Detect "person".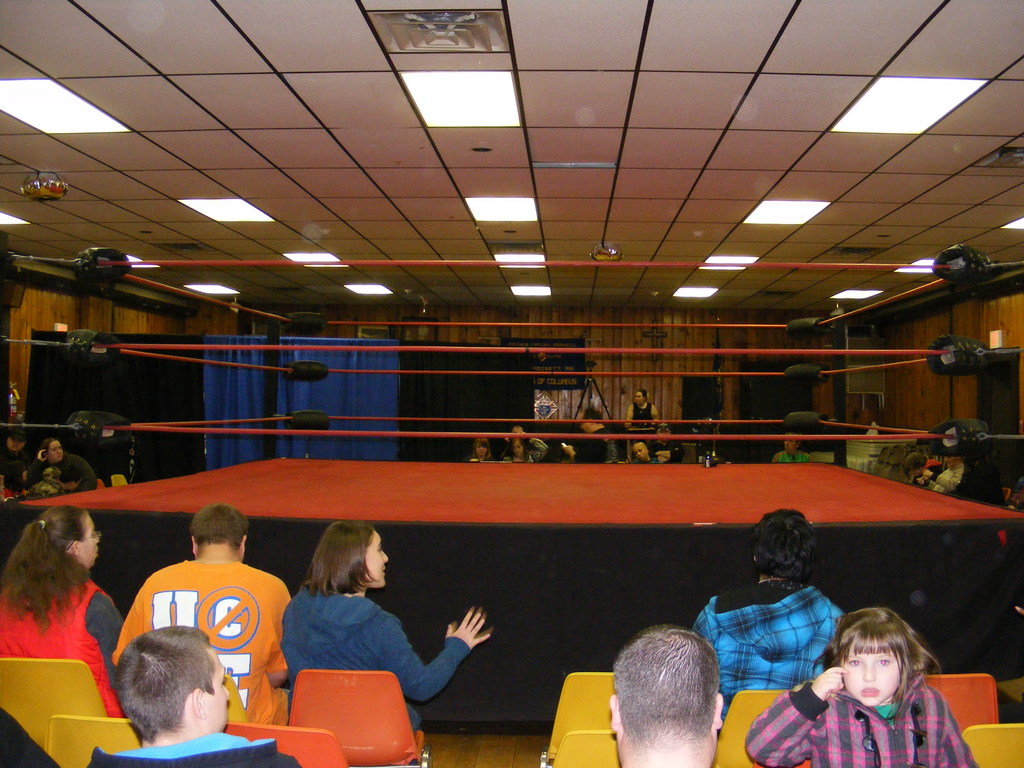
Detected at Rect(606, 620, 724, 767).
